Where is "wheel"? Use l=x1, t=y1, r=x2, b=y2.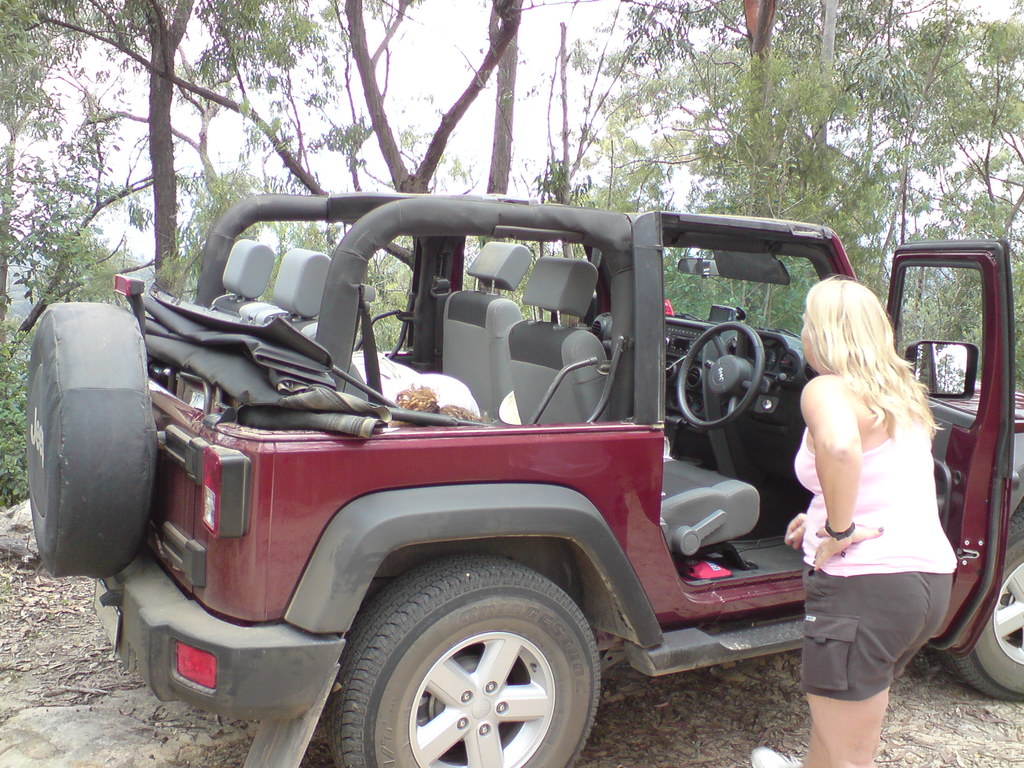
l=677, t=321, r=765, b=428.
